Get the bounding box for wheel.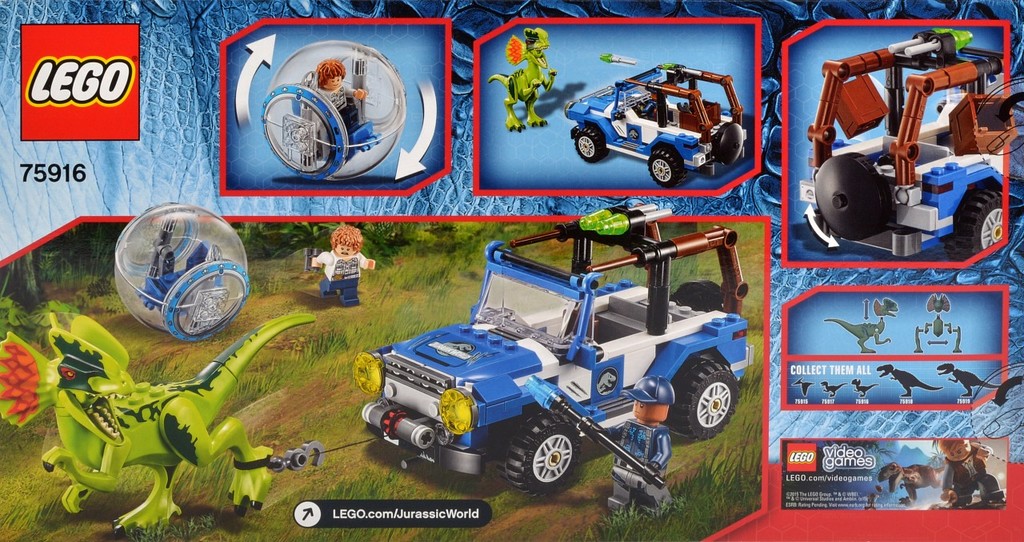
l=649, t=145, r=687, b=186.
